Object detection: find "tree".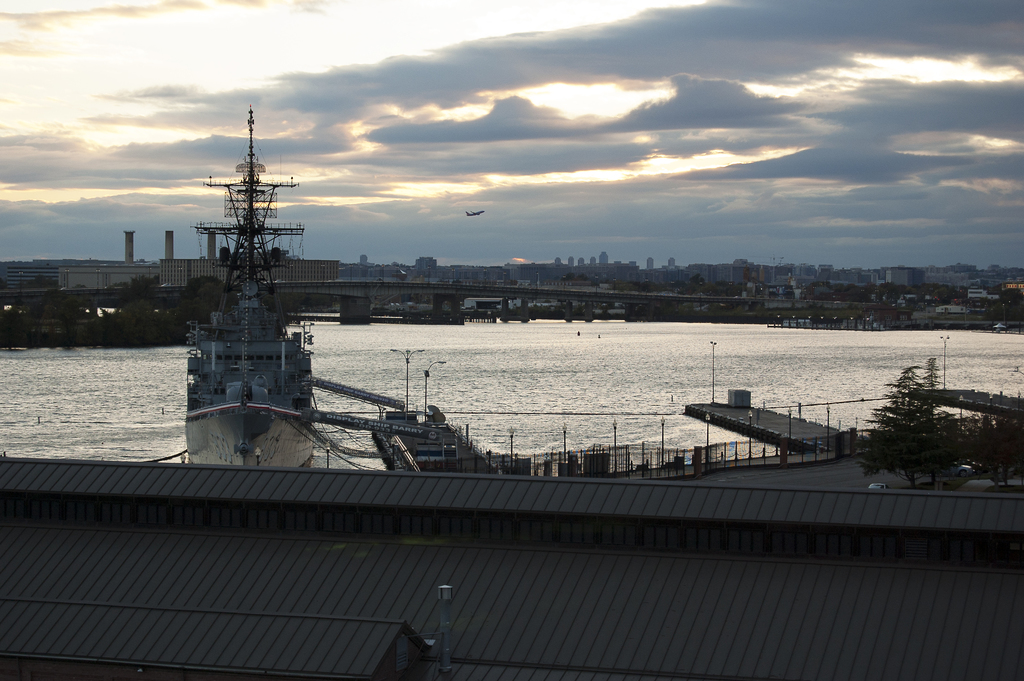
(left=826, top=362, right=927, bottom=495).
